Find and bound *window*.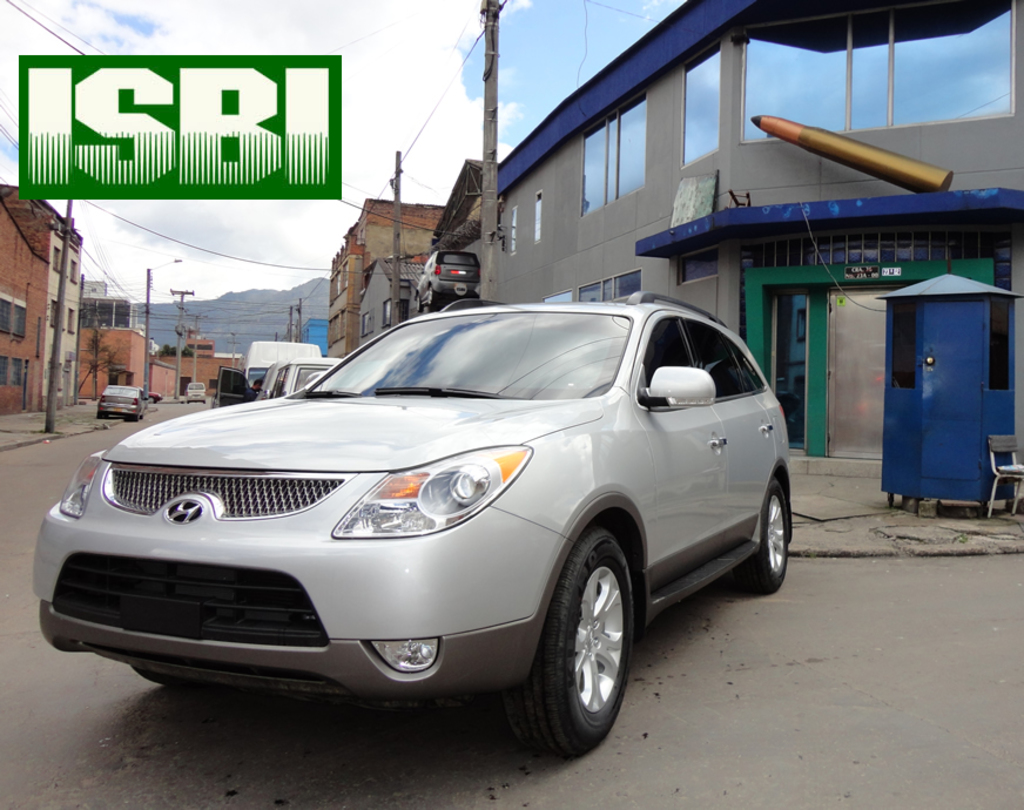
Bound: x1=543, y1=288, x2=574, y2=302.
